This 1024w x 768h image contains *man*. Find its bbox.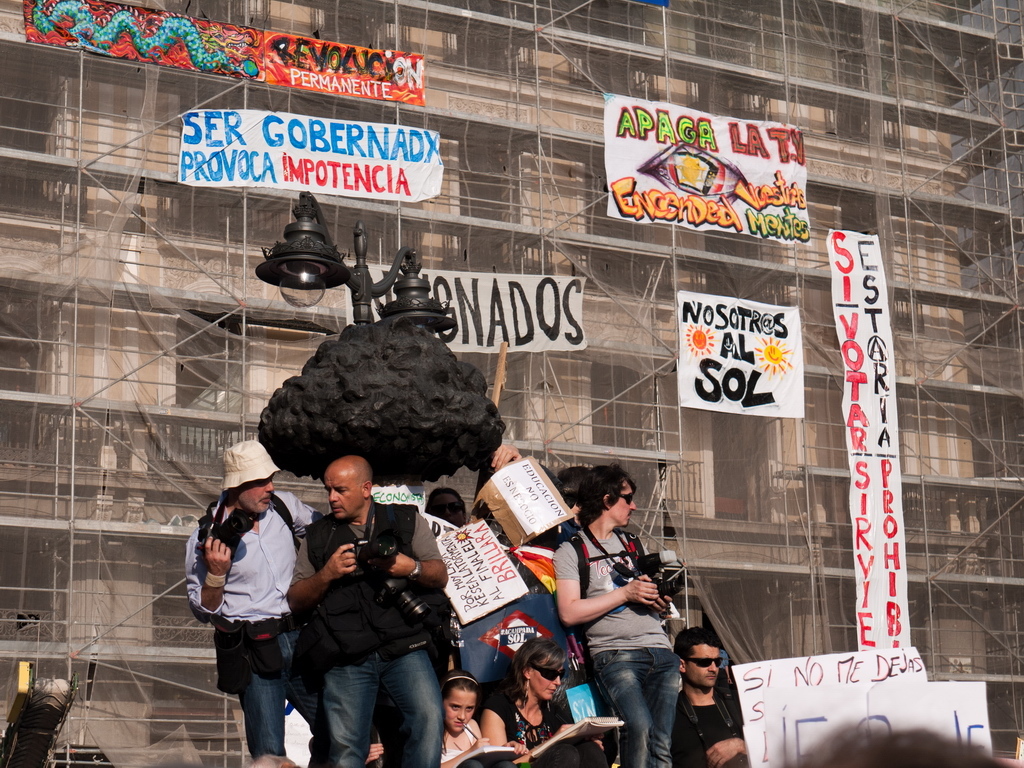
box=[548, 458, 681, 767].
